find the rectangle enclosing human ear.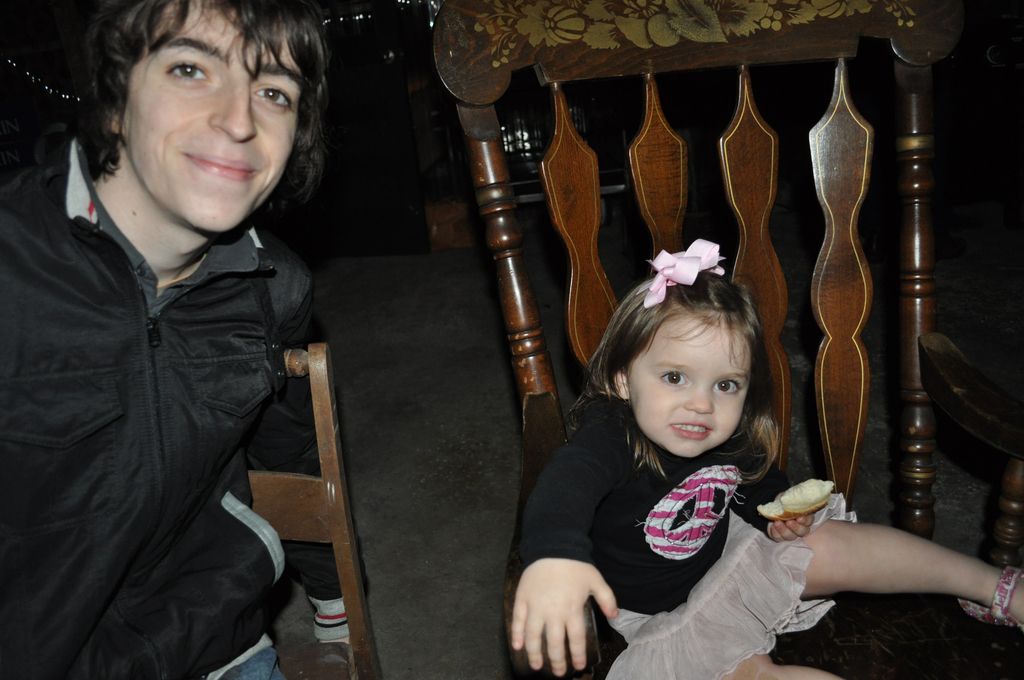
Rect(106, 115, 122, 134).
